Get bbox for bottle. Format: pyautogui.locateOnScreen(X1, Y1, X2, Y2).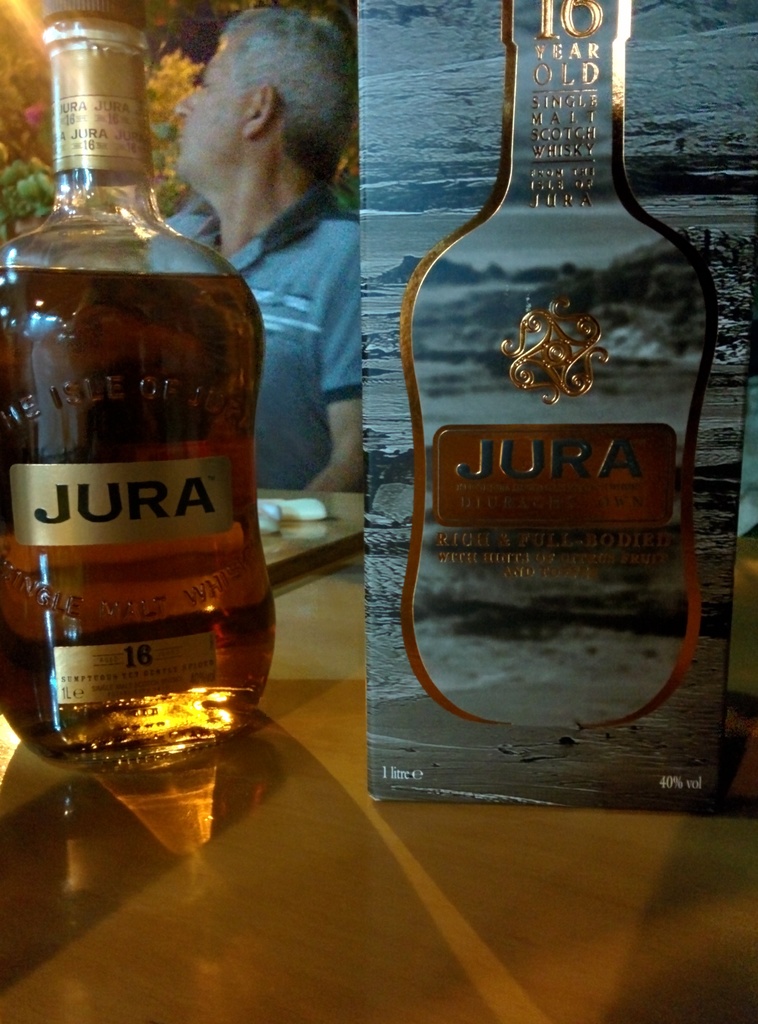
pyautogui.locateOnScreen(0, 0, 280, 774).
